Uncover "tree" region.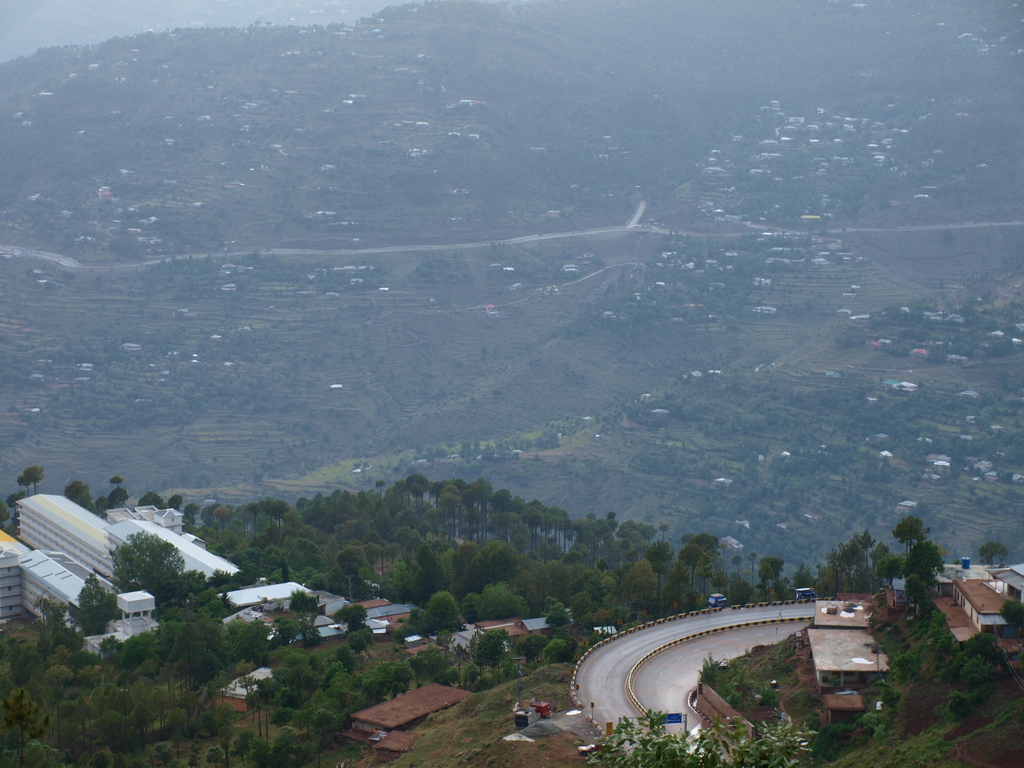
Uncovered: {"x1": 995, "y1": 598, "x2": 1023, "y2": 640}.
